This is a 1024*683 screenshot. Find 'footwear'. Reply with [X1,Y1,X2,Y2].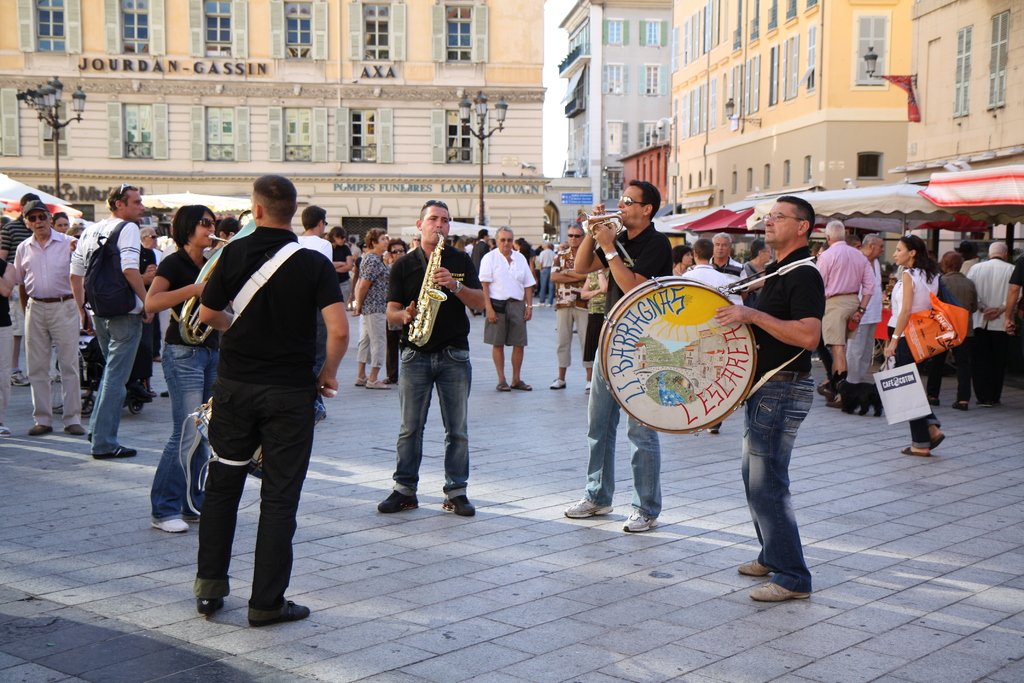
[27,424,53,436].
